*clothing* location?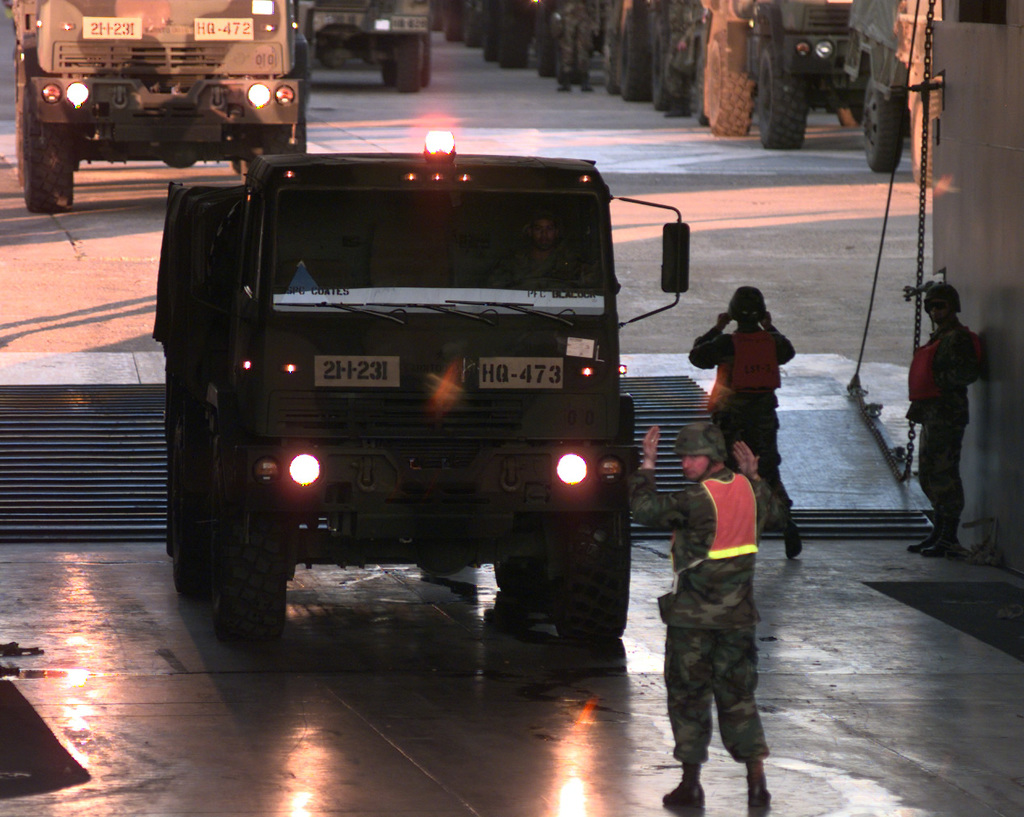
l=690, t=325, r=797, b=524
